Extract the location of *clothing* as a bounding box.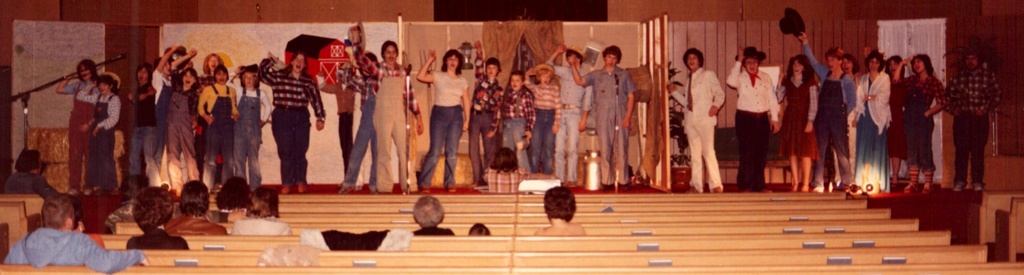
<region>86, 92, 121, 195</region>.
